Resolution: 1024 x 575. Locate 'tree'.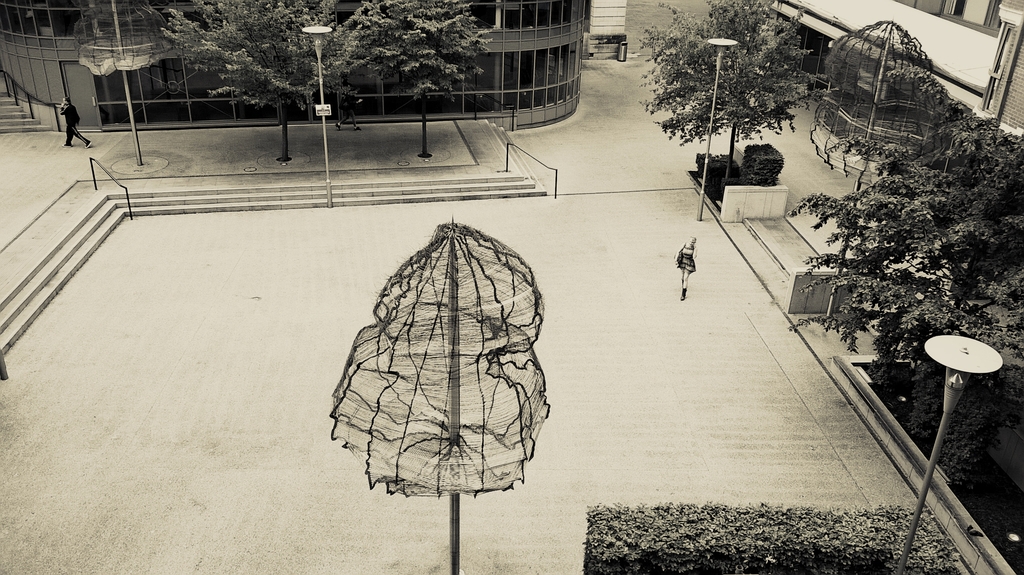
left=156, top=0, right=374, bottom=161.
